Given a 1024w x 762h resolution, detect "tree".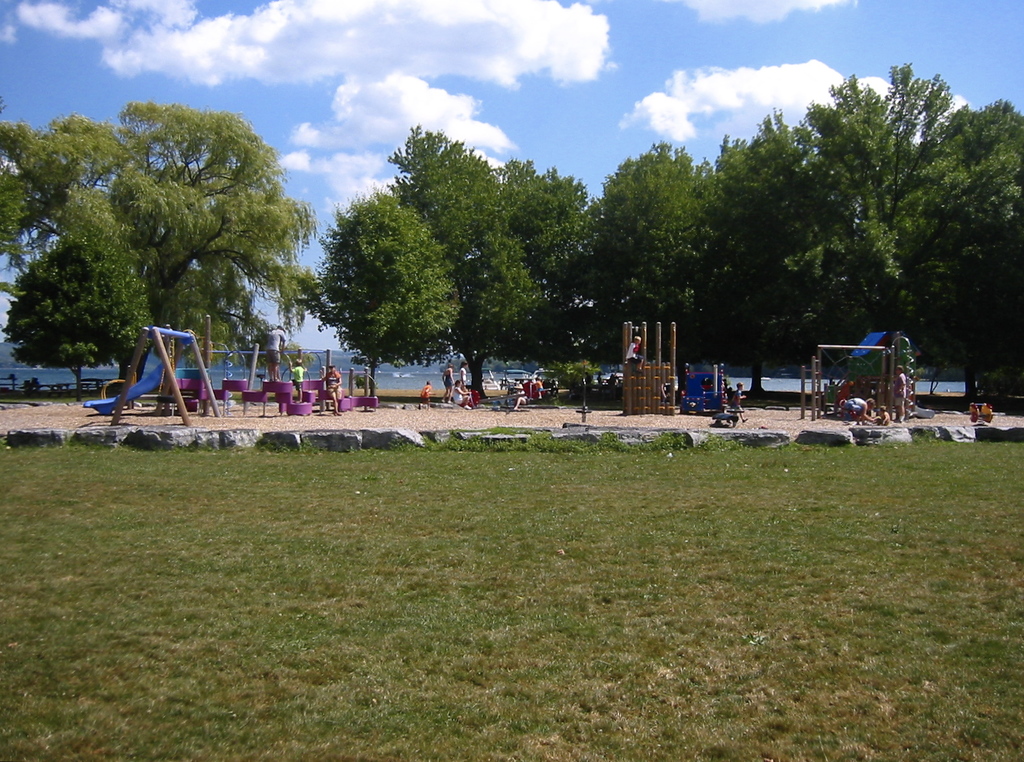
(x1=598, y1=136, x2=719, y2=379).
